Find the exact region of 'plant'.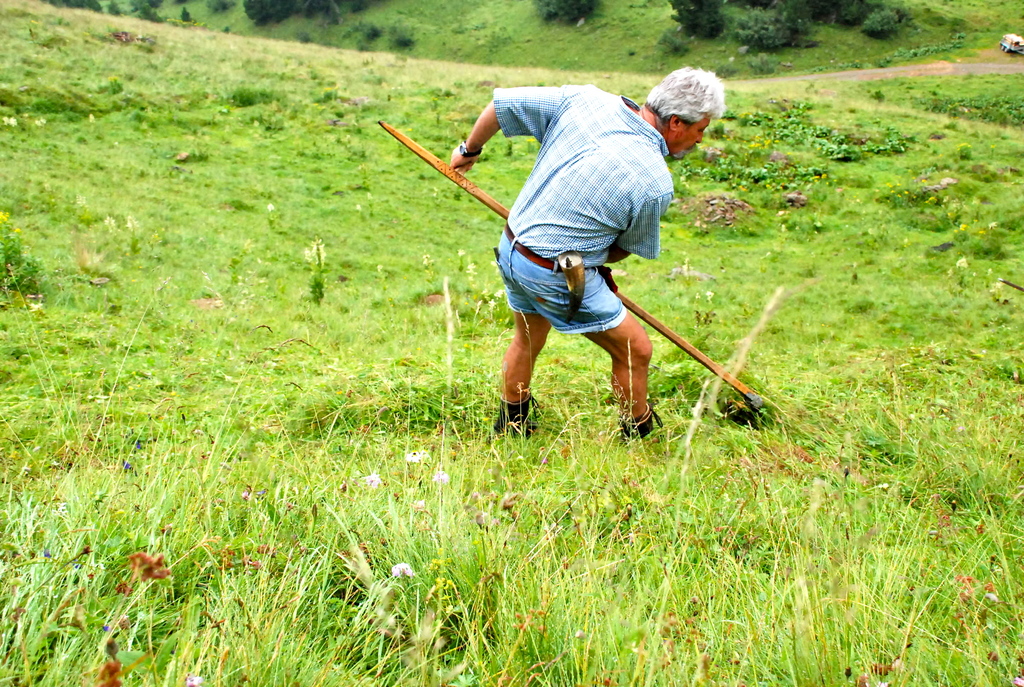
Exact region: {"x1": 0, "y1": 0, "x2": 1023, "y2": 686}.
